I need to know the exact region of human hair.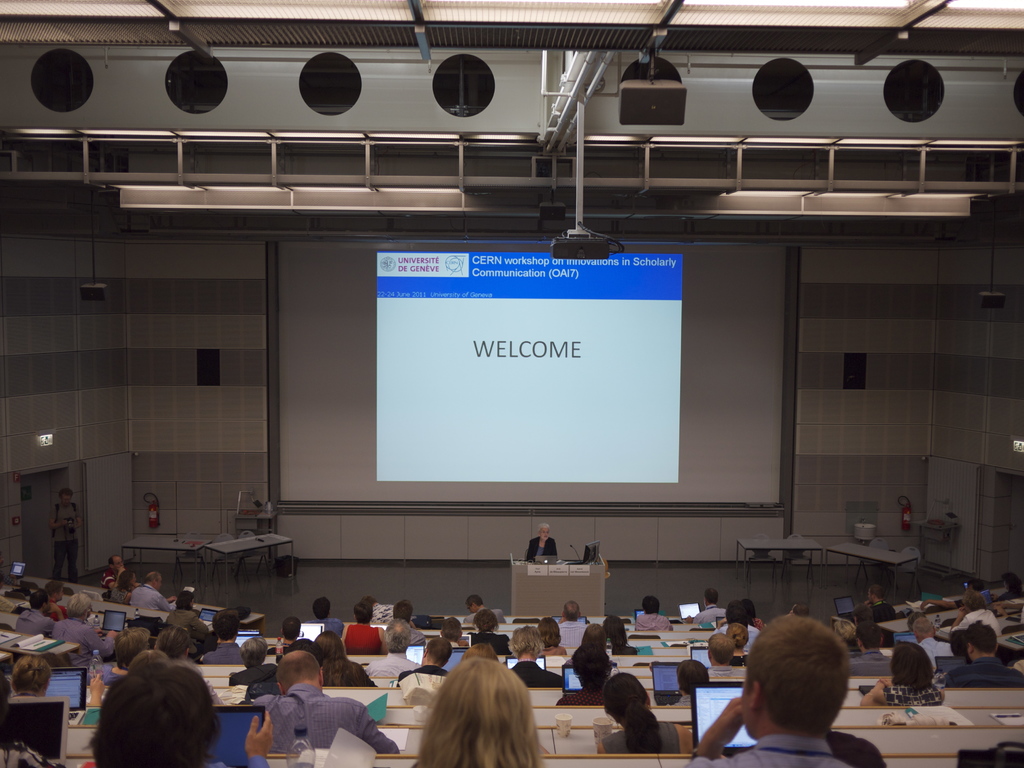
Region: [67,591,93,619].
